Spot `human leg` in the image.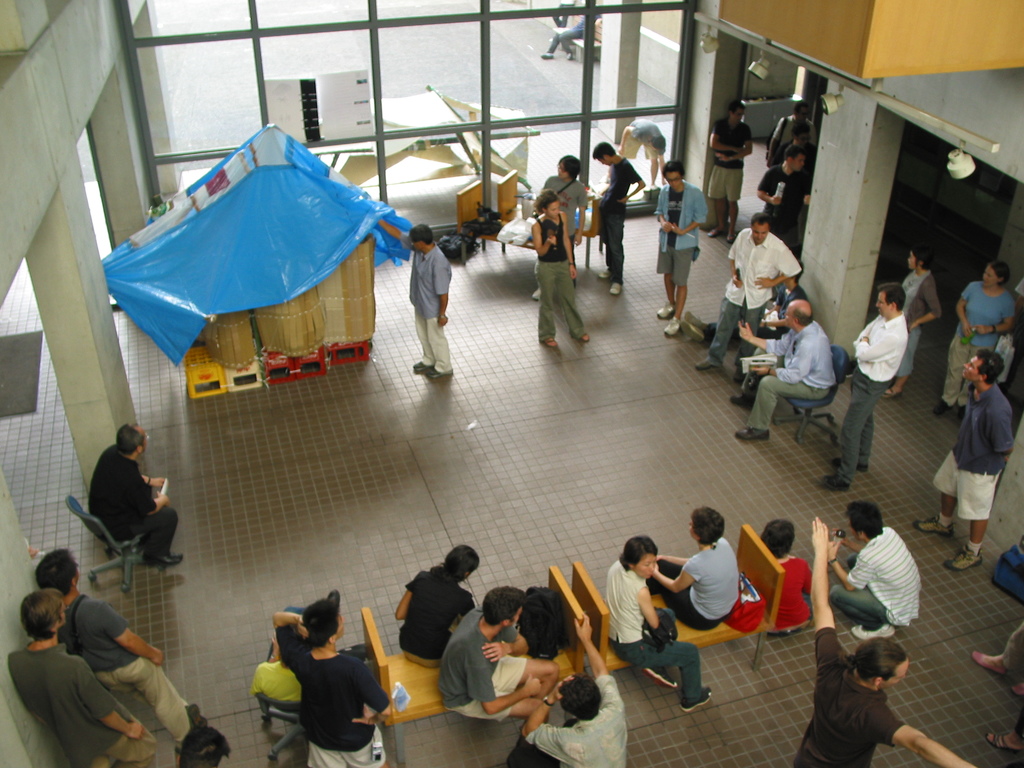
`human leg` found at l=970, t=626, r=1023, b=675.
